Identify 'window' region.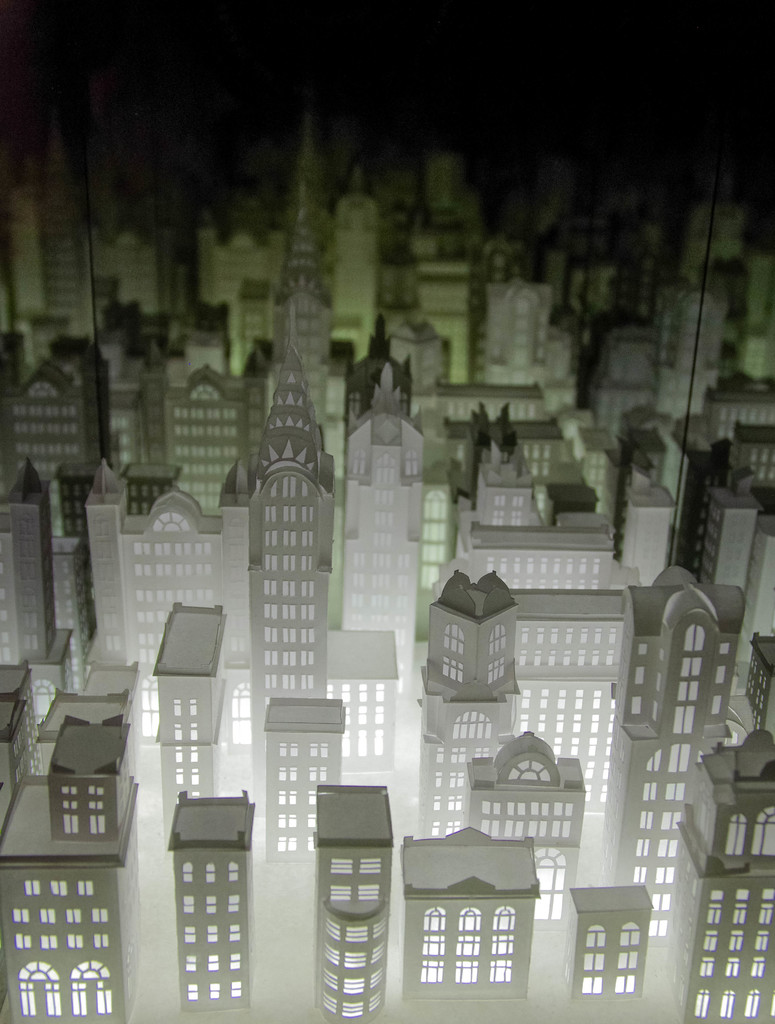
Region: left=92, top=908, right=111, bottom=922.
